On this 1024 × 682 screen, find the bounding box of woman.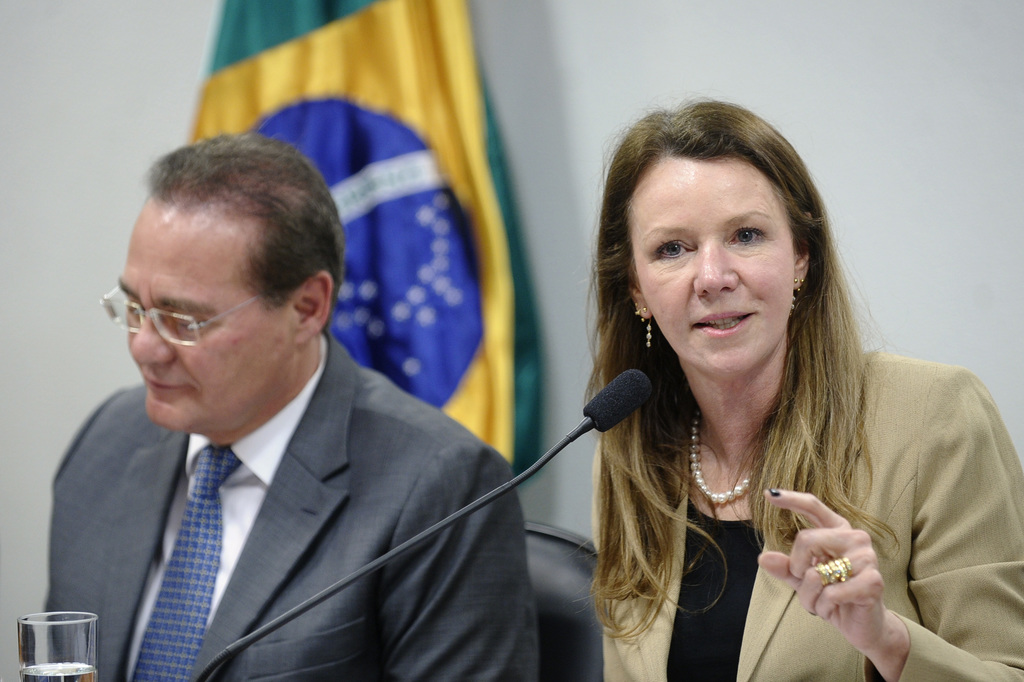
Bounding box: [x1=530, y1=104, x2=997, y2=680].
